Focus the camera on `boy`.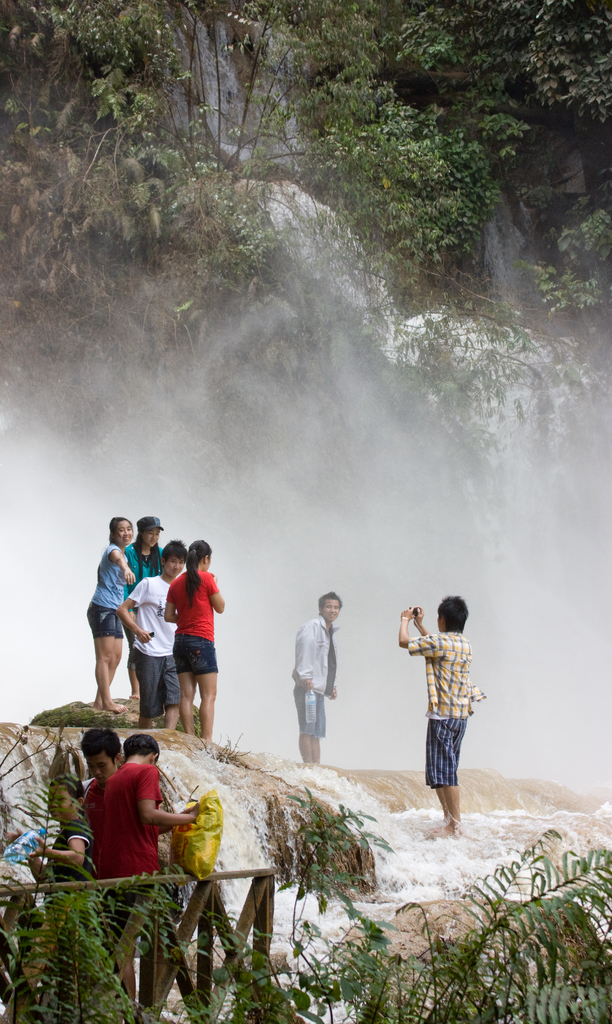
Focus region: bbox=[388, 586, 490, 840].
